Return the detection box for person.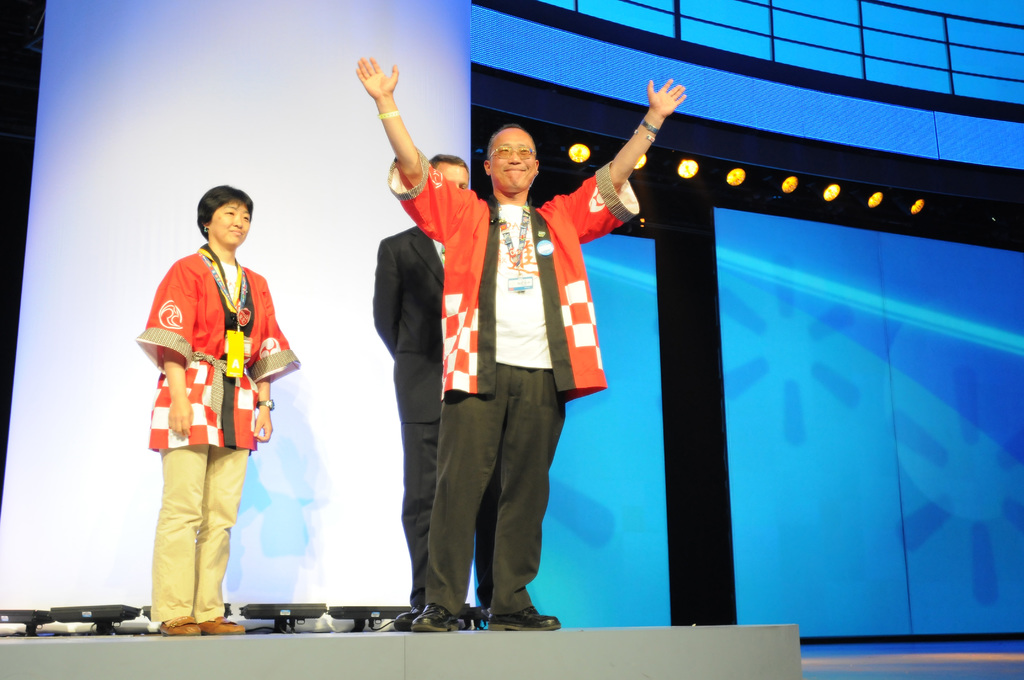
select_region(371, 140, 501, 627).
